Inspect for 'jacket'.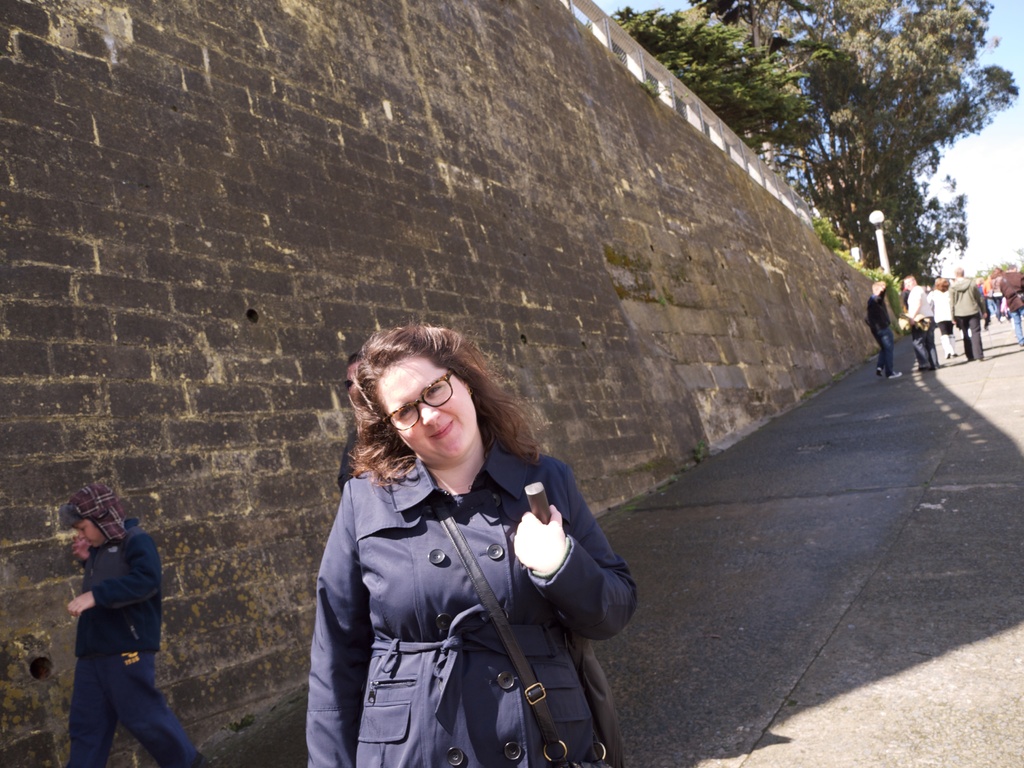
Inspection: 72, 518, 173, 657.
